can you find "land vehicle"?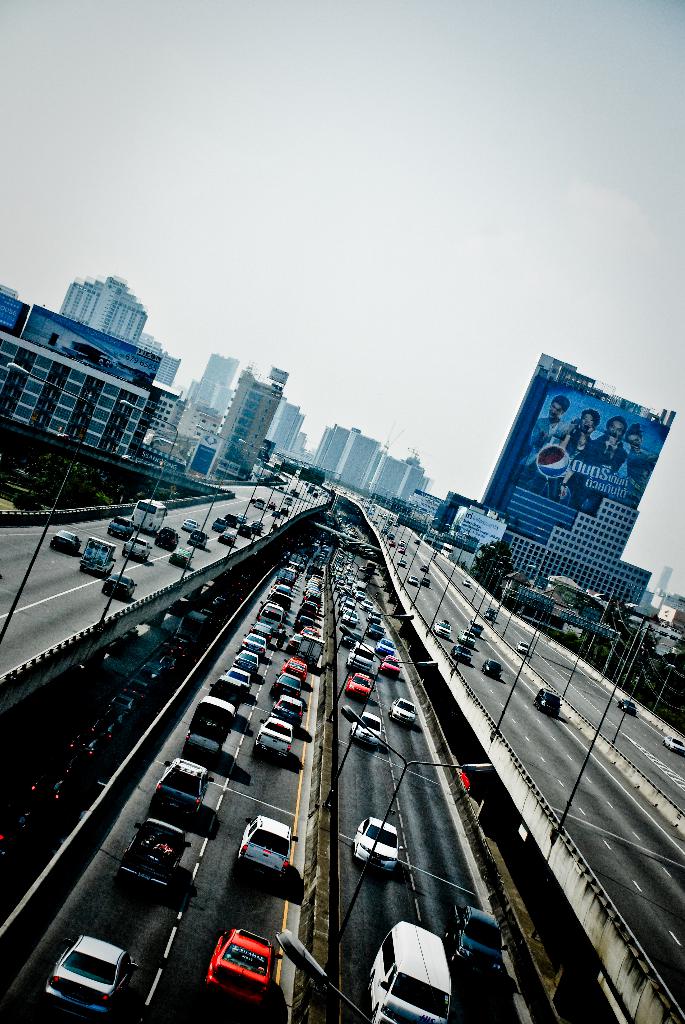
Yes, bounding box: 106, 580, 136, 597.
